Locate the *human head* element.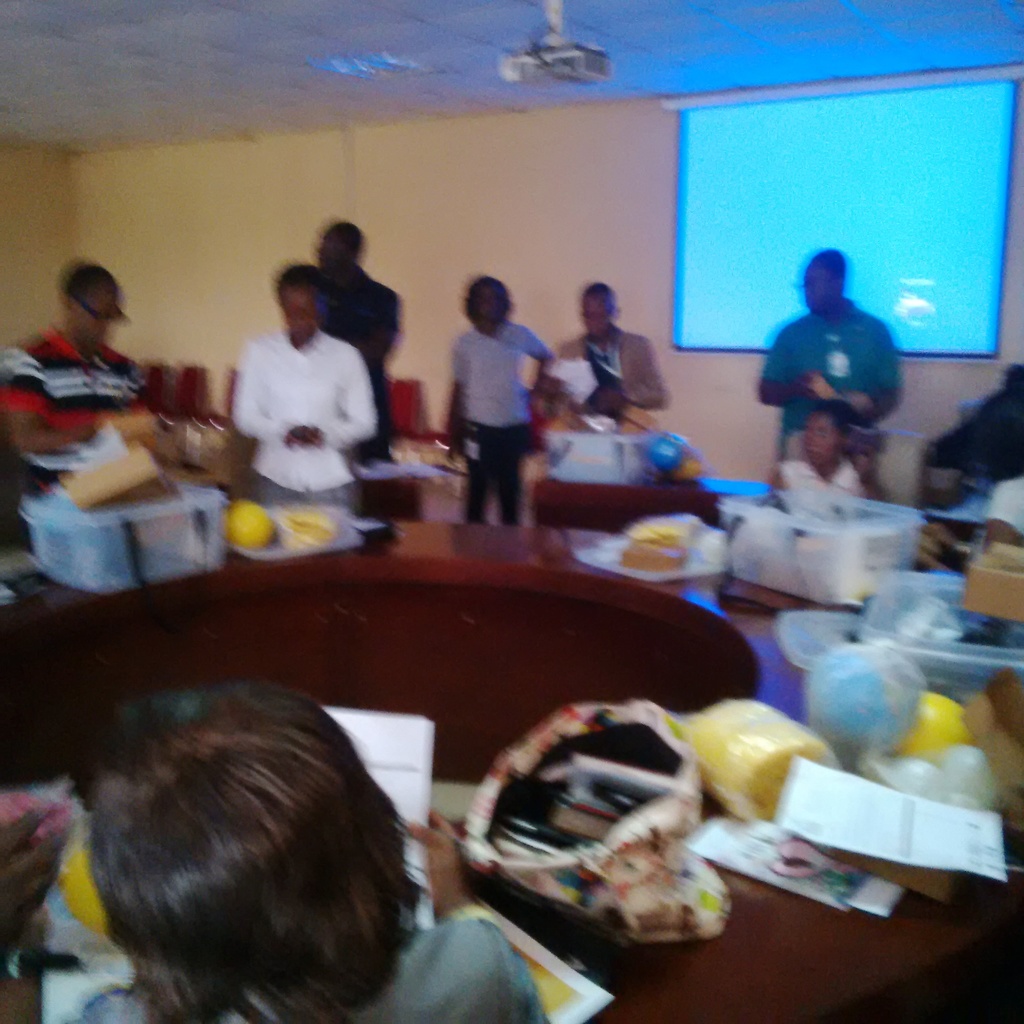
Element bbox: bbox(310, 214, 372, 273).
